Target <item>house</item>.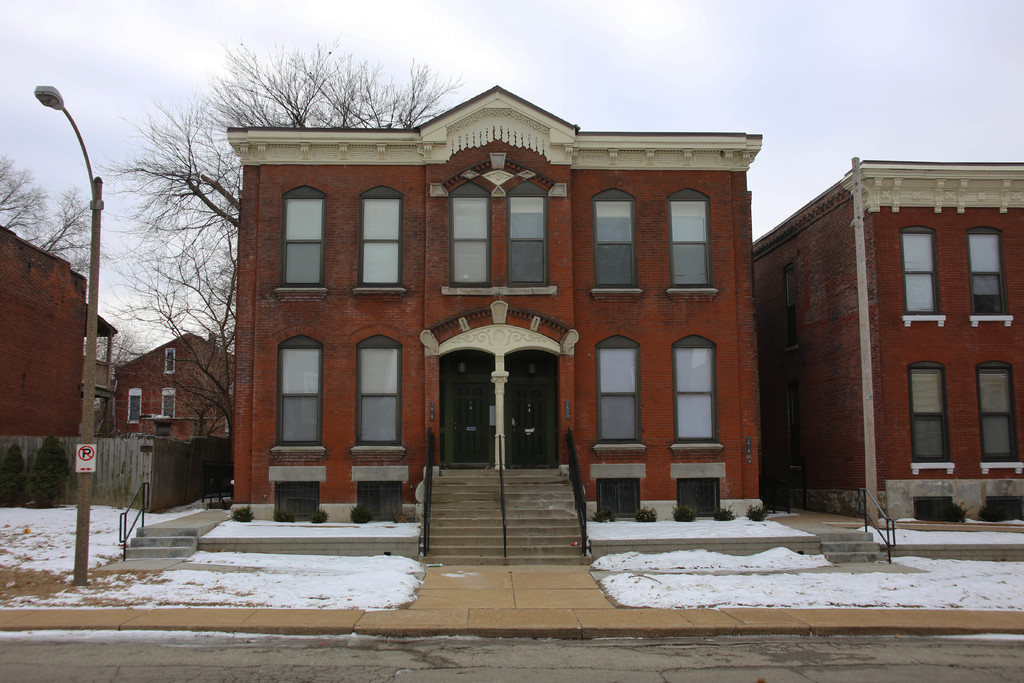
Target region: 742/152/1023/507.
